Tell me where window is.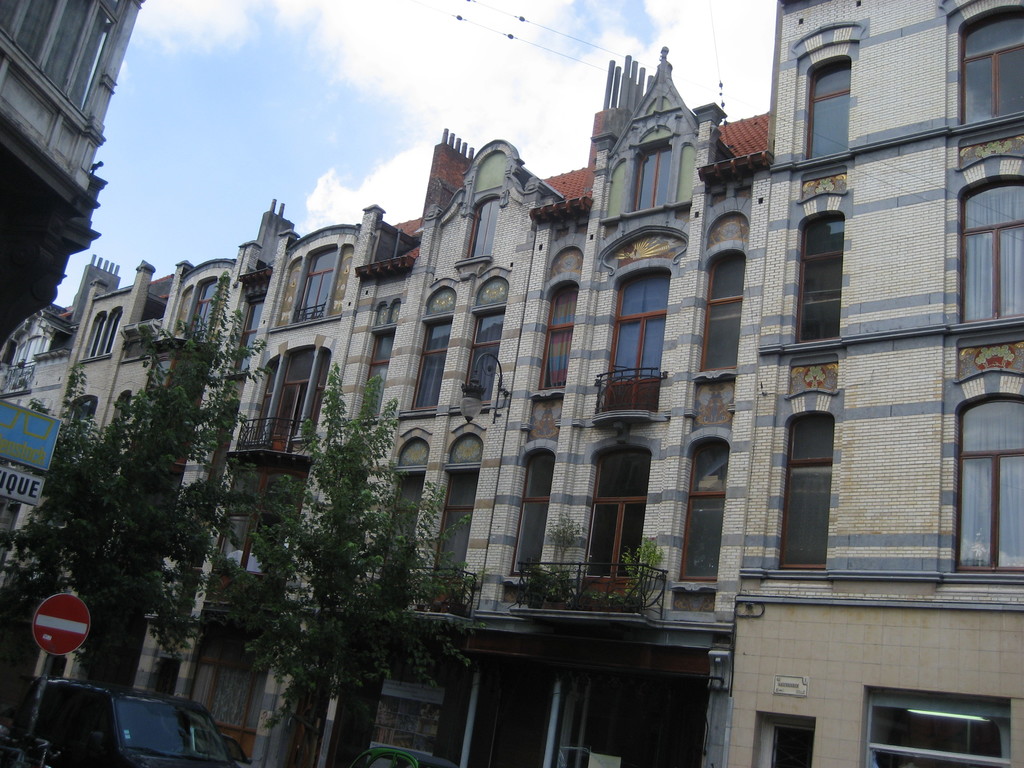
window is at (612, 271, 669, 381).
